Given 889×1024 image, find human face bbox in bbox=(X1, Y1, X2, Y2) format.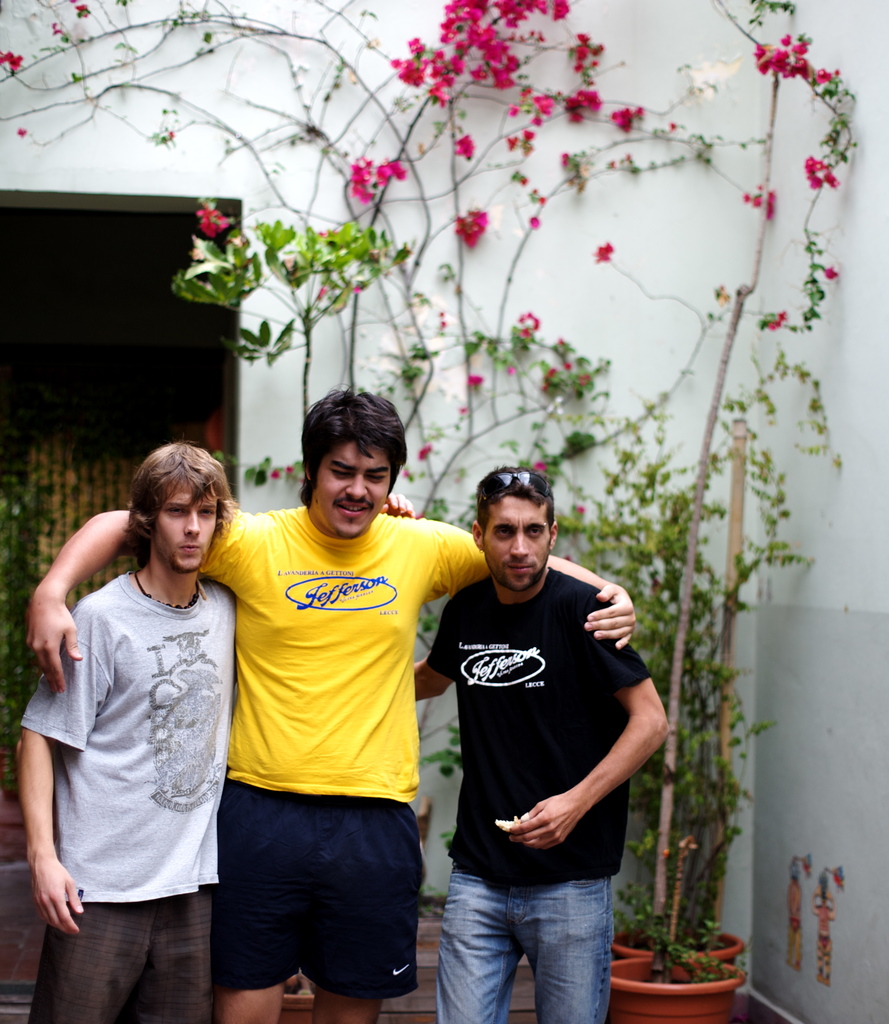
bbox=(319, 440, 395, 538).
